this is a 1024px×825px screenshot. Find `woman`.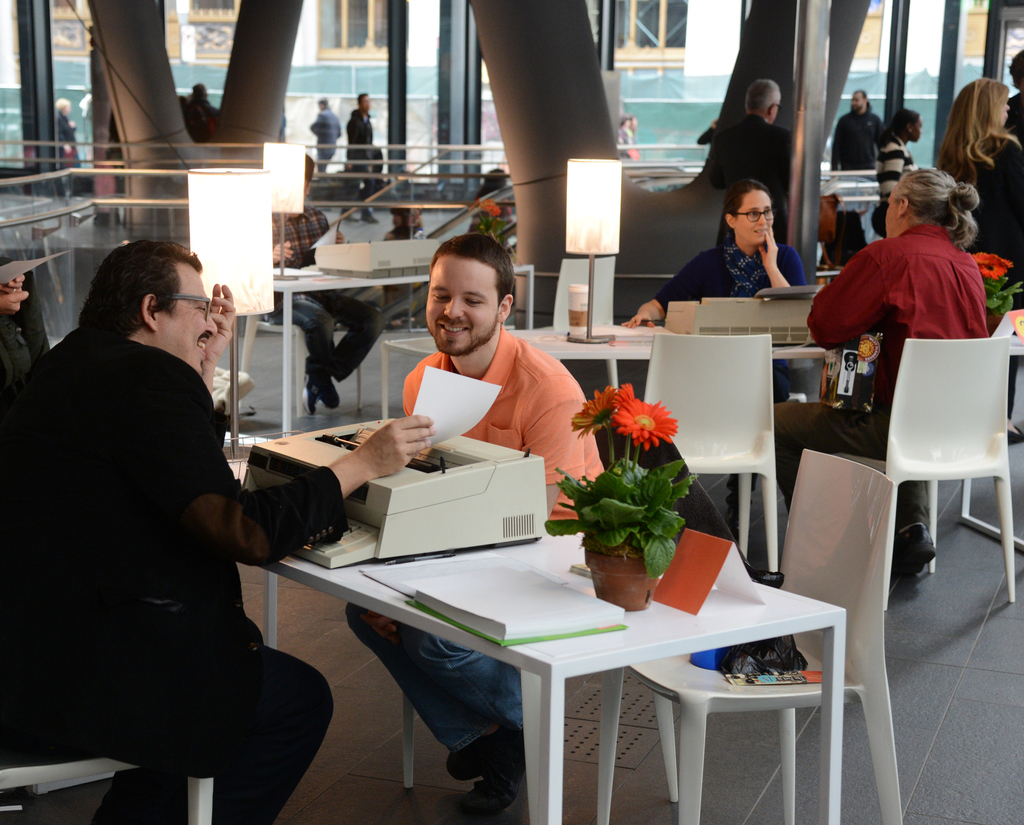
Bounding box: <bbox>765, 167, 987, 583</bbox>.
